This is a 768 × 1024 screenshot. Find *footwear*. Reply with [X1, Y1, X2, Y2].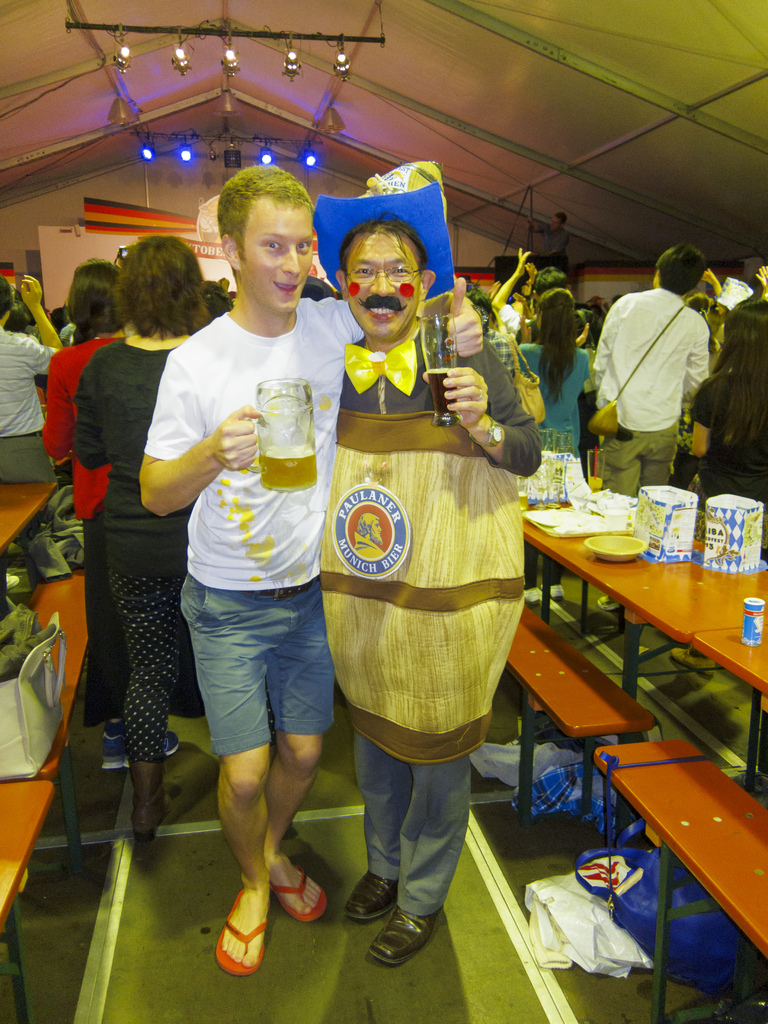
[538, 582, 566, 596].
